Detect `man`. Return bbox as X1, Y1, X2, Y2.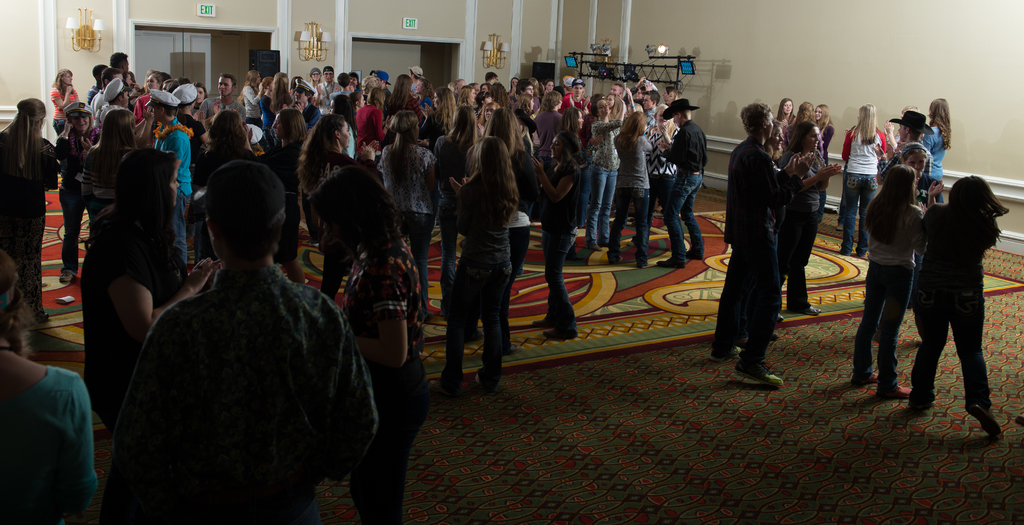
102, 154, 374, 524.
